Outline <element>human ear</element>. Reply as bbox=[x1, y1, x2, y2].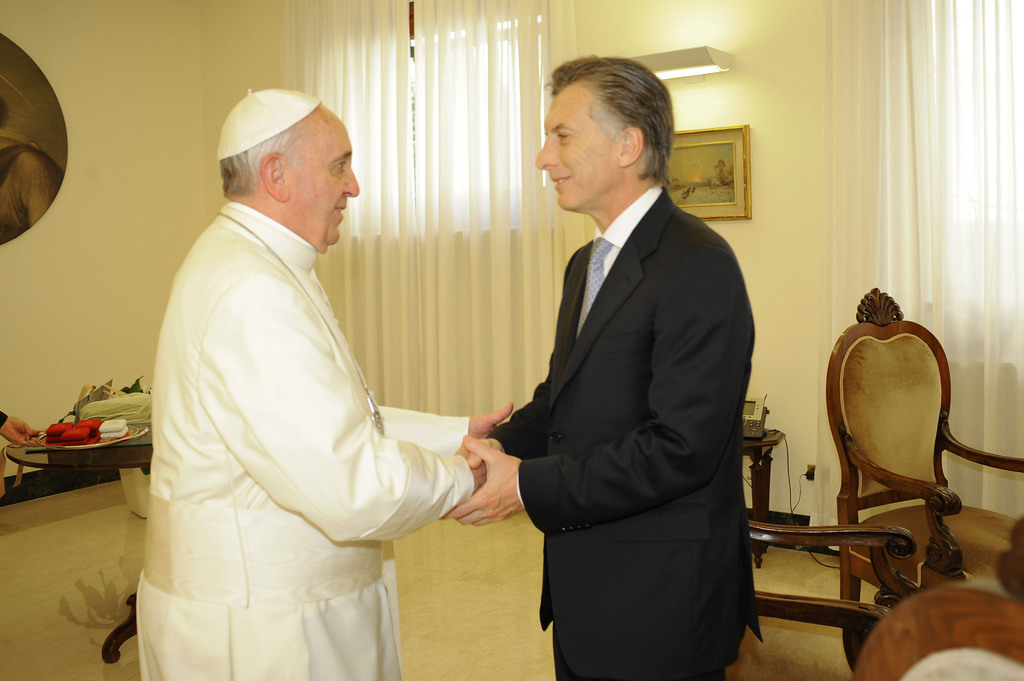
bbox=[620, 127, 642, 165].
